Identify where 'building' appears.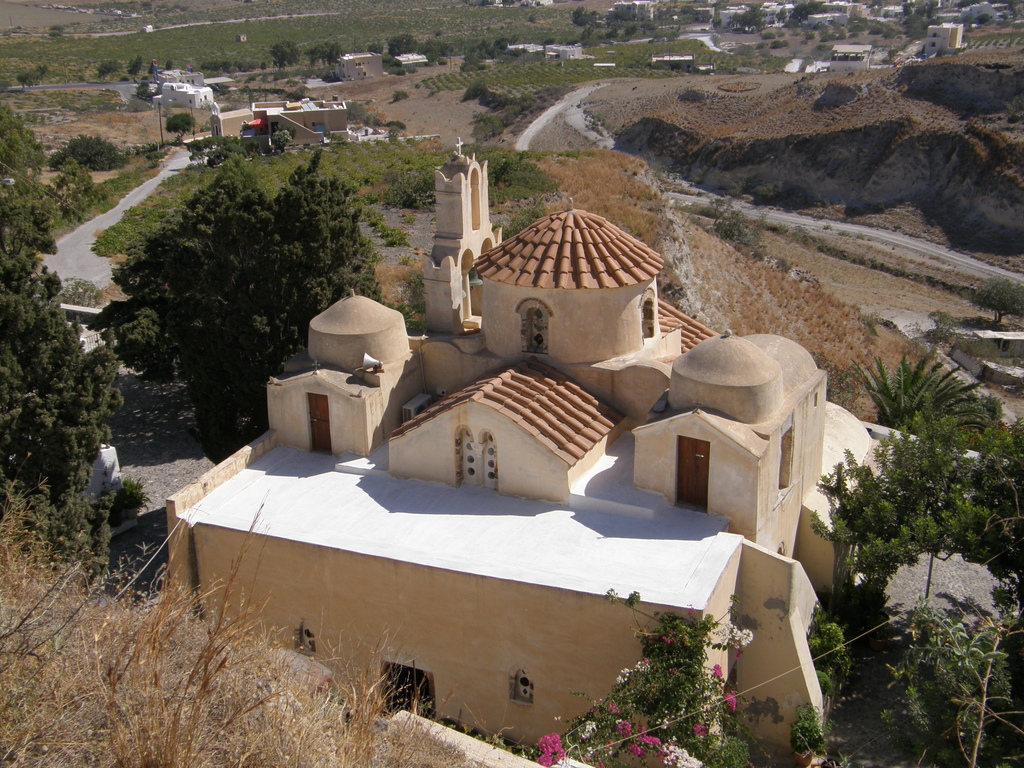
Appears at box(921, 16, 964, 54).
